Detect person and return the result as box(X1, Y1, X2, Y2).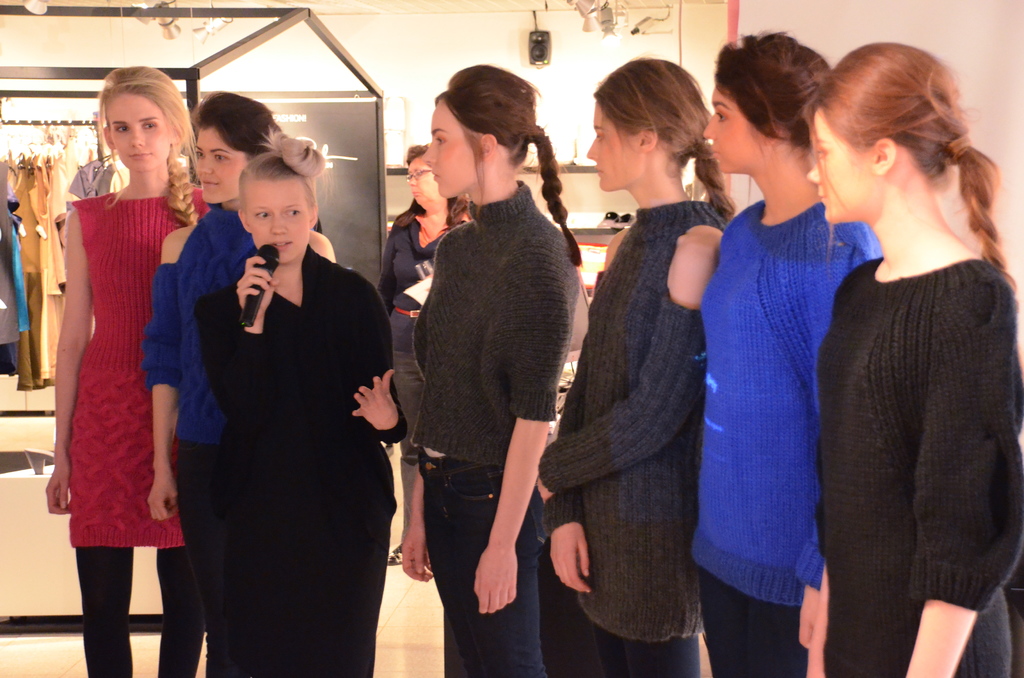
box(193, 165, 399, 676).
